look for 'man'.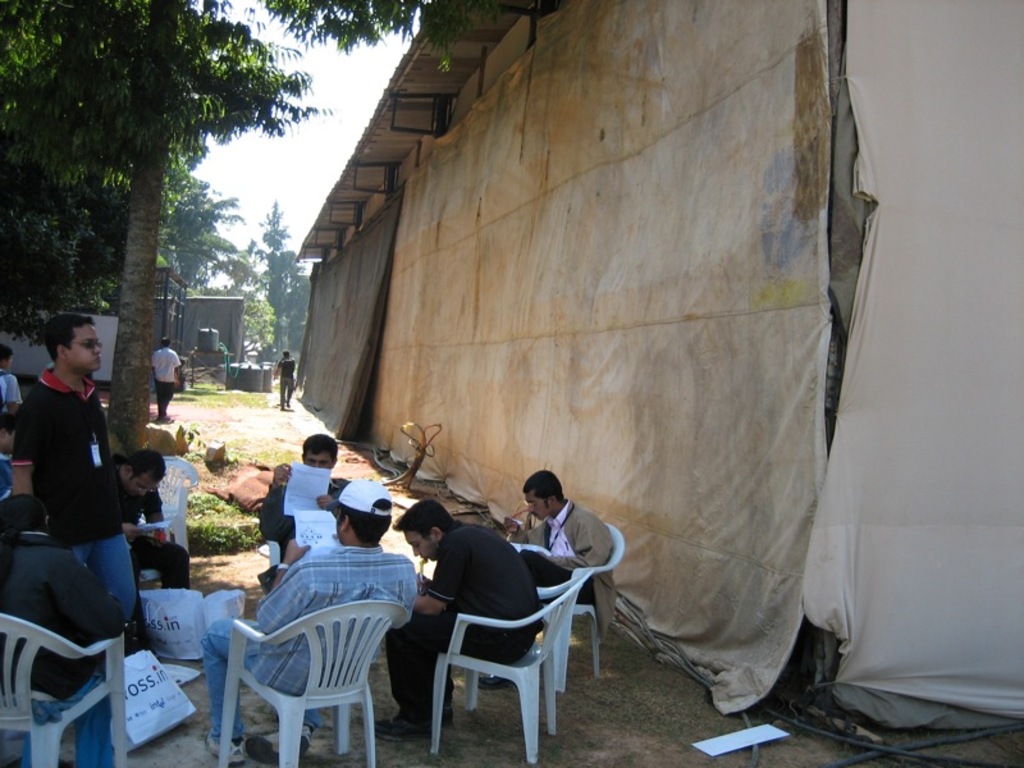
Found: l=0, t=347, r=23, b=453.
